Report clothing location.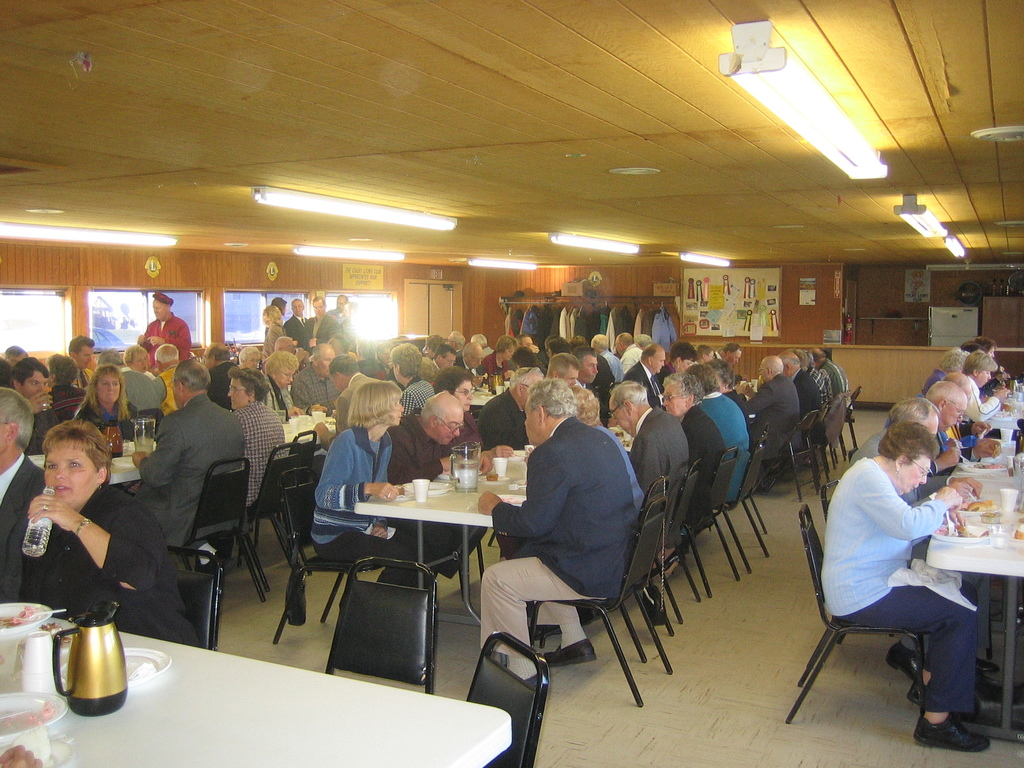
Report: <bbox>592, 349, 613, 386</bbox>.
